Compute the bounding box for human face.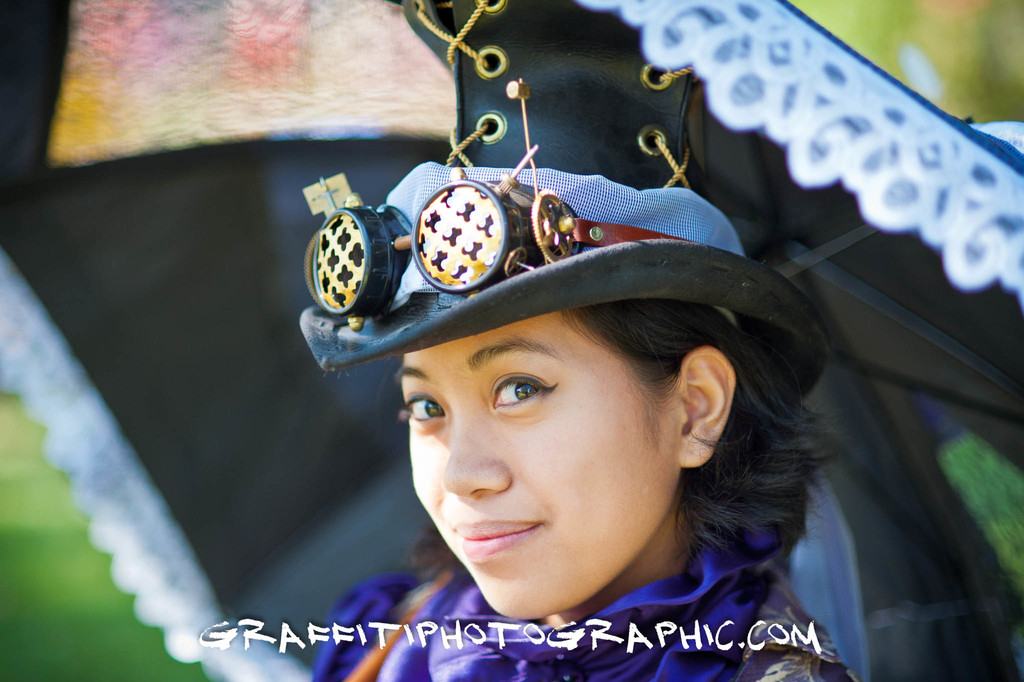
bbox(405, 304, 678, 617).
